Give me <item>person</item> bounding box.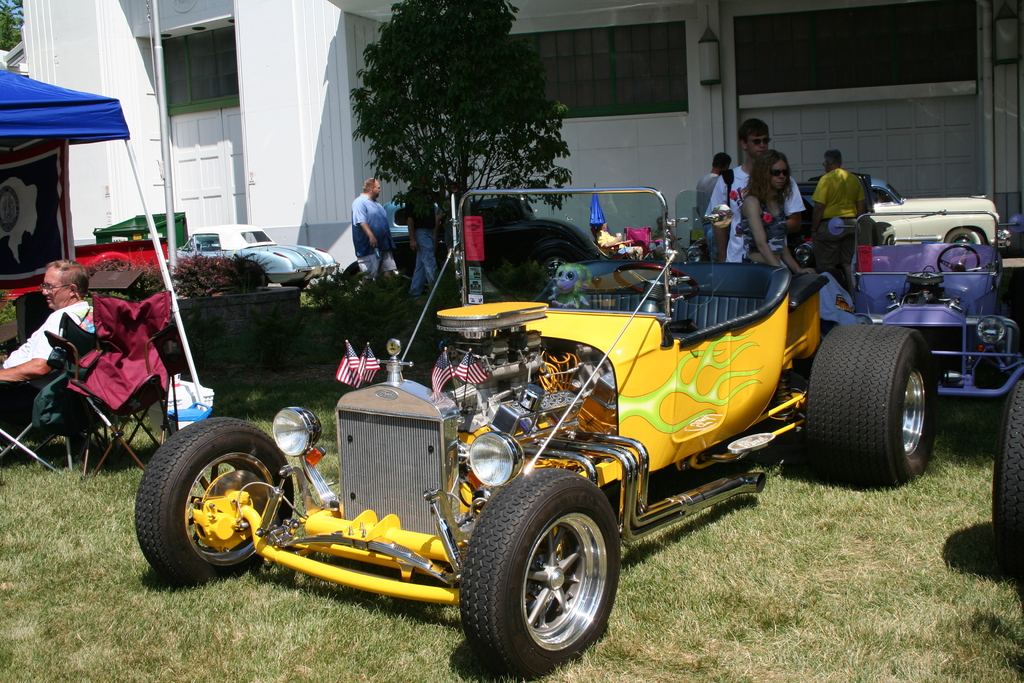
[left=698, top=119, right=808, bottom=261].
